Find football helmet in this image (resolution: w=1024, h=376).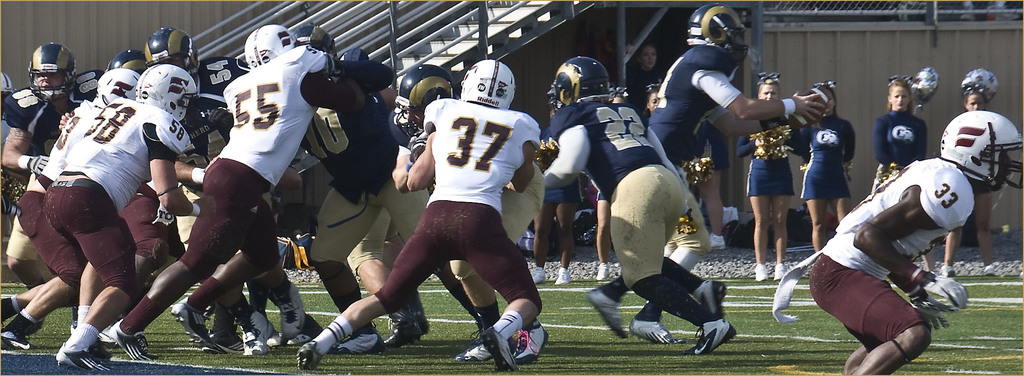
[x1=458, y1=59, x2=523, y2=109].
